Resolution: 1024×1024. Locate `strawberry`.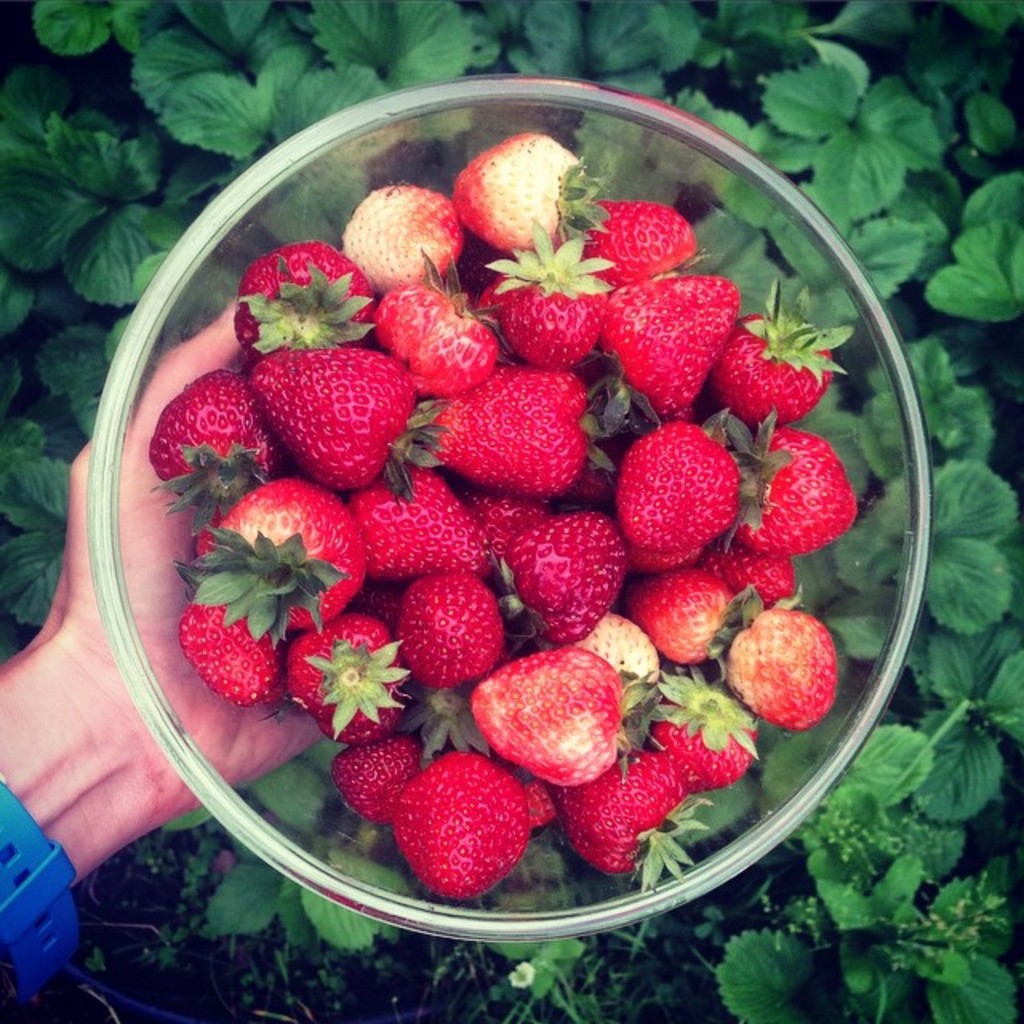
[472,632,688,803].
